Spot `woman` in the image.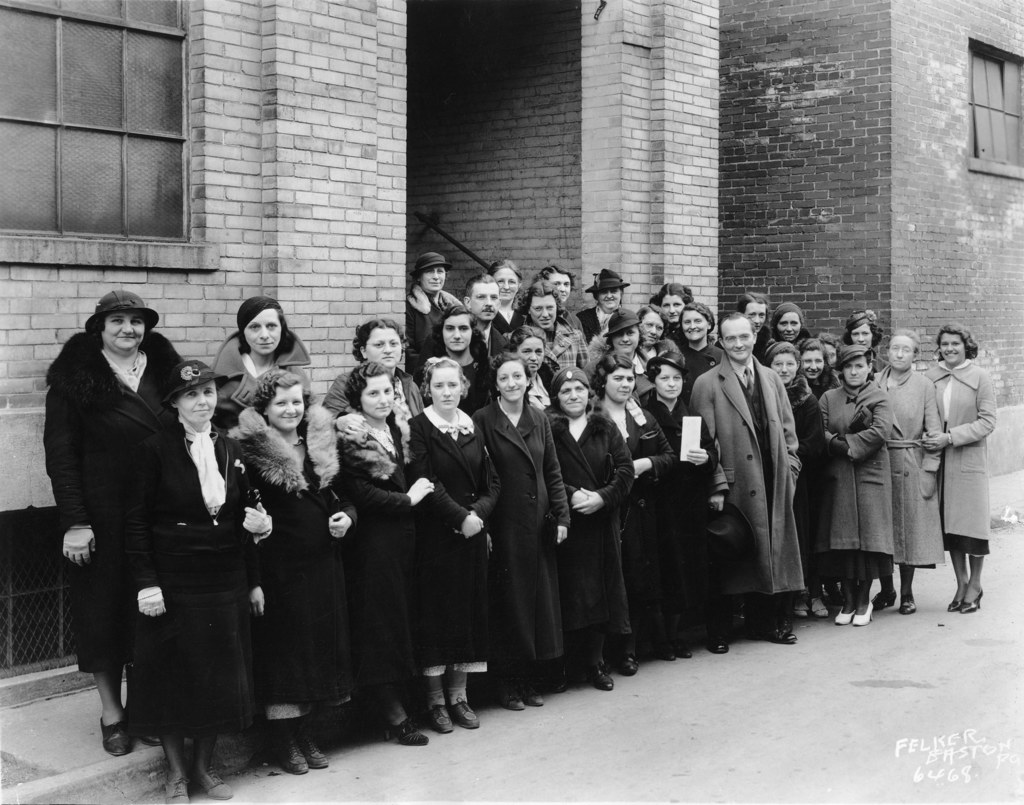
`woman` found at 675,296,725,405.
